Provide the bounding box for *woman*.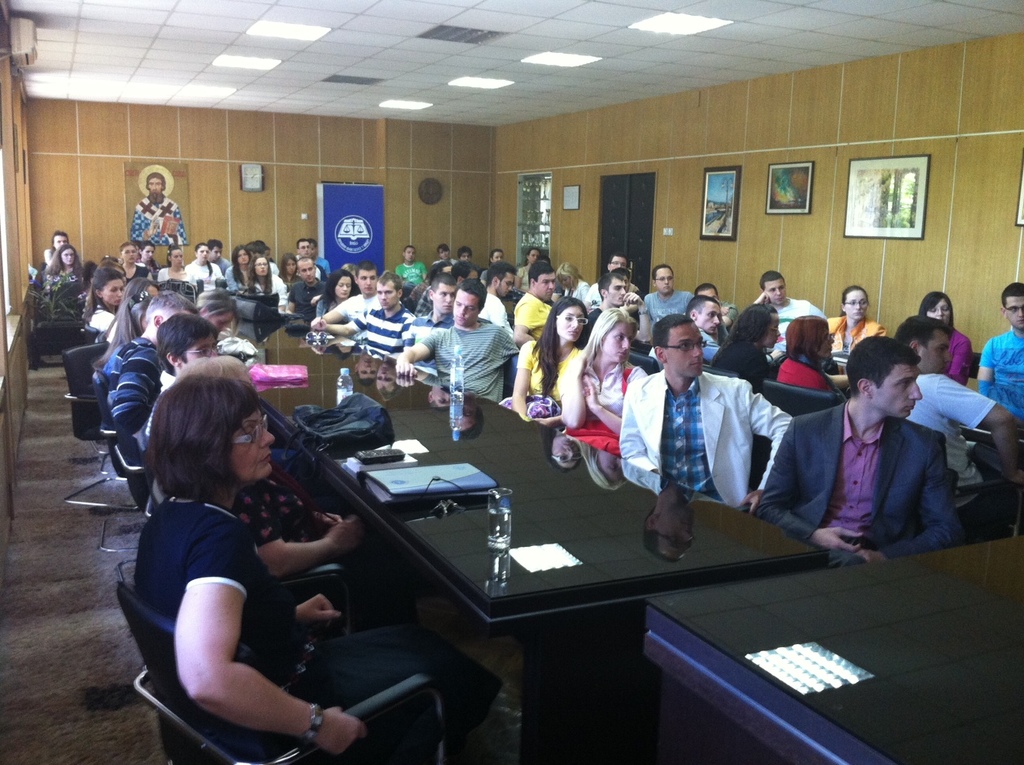
141/243/156/272.
